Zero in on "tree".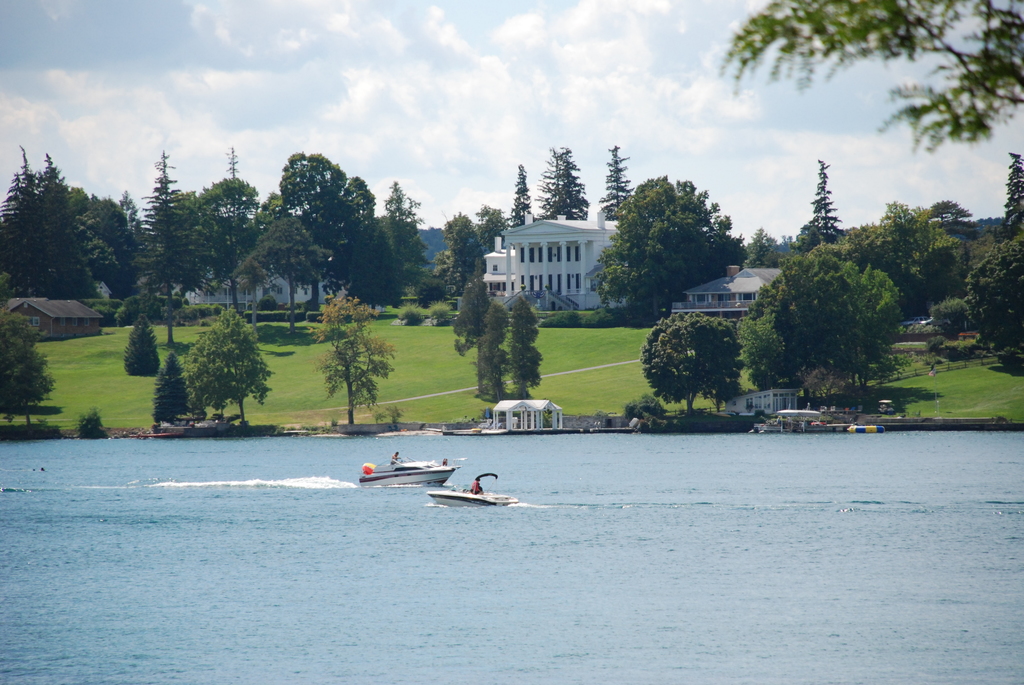
Zeroed in: box=[586, 145, 633, 214].
